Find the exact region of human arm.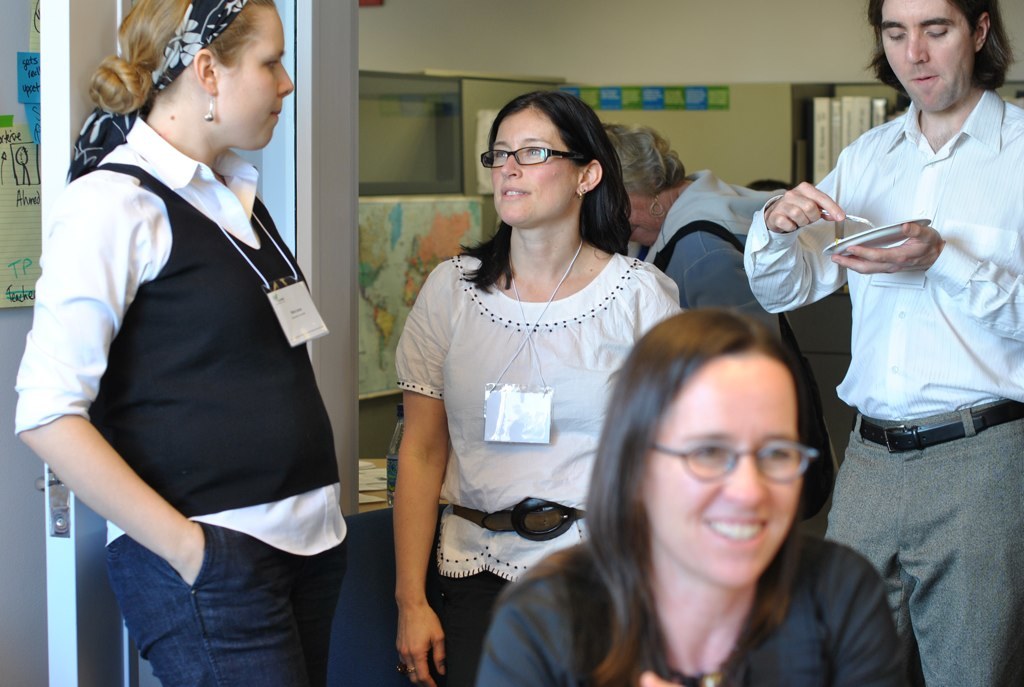
Exact region: region(390, 253, 459, 686).
